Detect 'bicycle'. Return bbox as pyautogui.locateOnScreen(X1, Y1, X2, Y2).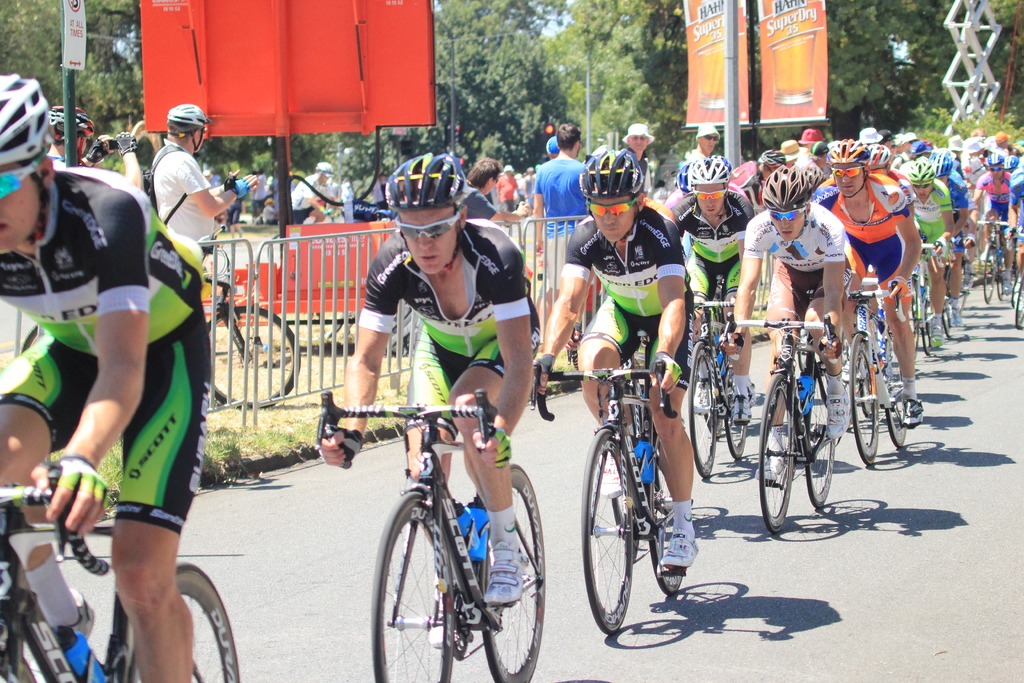
pyautogui.locateOnScreen(311, 383, 548, 682).
